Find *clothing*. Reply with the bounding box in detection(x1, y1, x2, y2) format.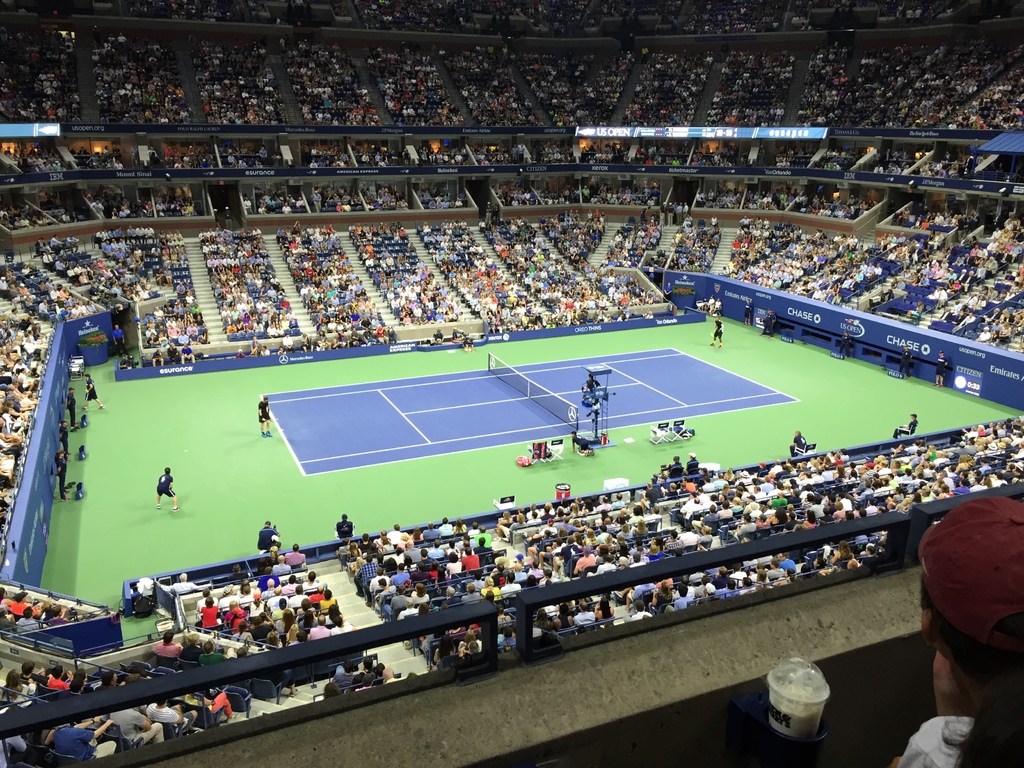
detection(47, 239, 62, 253).
